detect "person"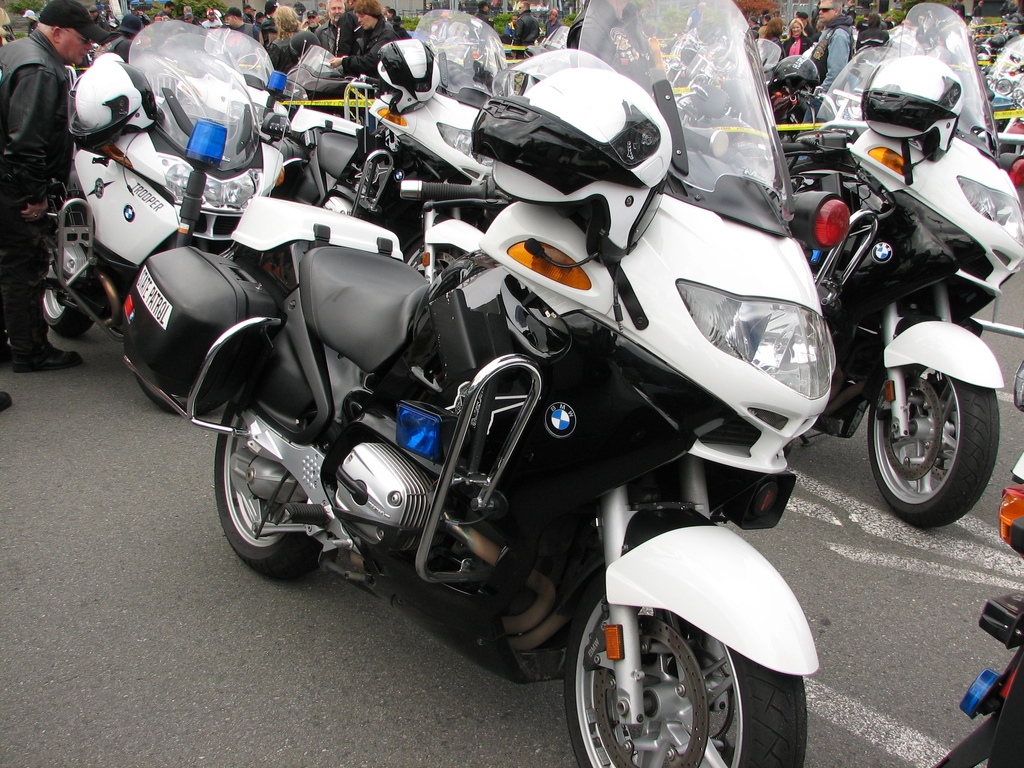
bbox=(0, 0, 111, 372)
